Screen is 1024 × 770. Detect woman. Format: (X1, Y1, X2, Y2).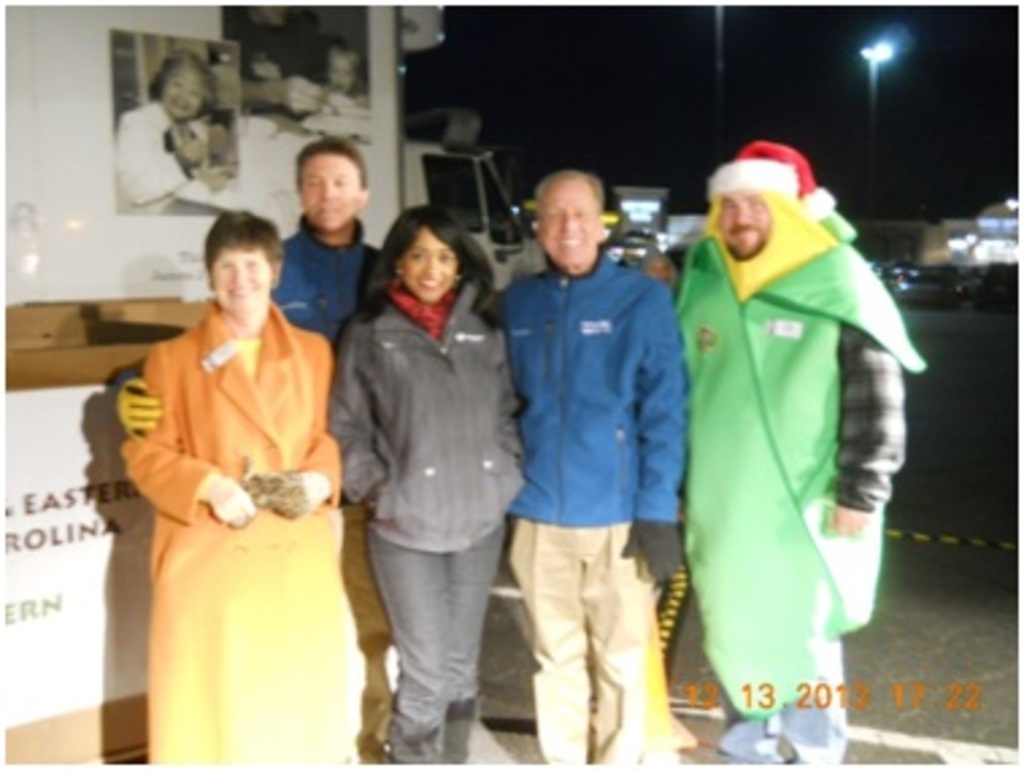
(111, 46, 232, 213).
